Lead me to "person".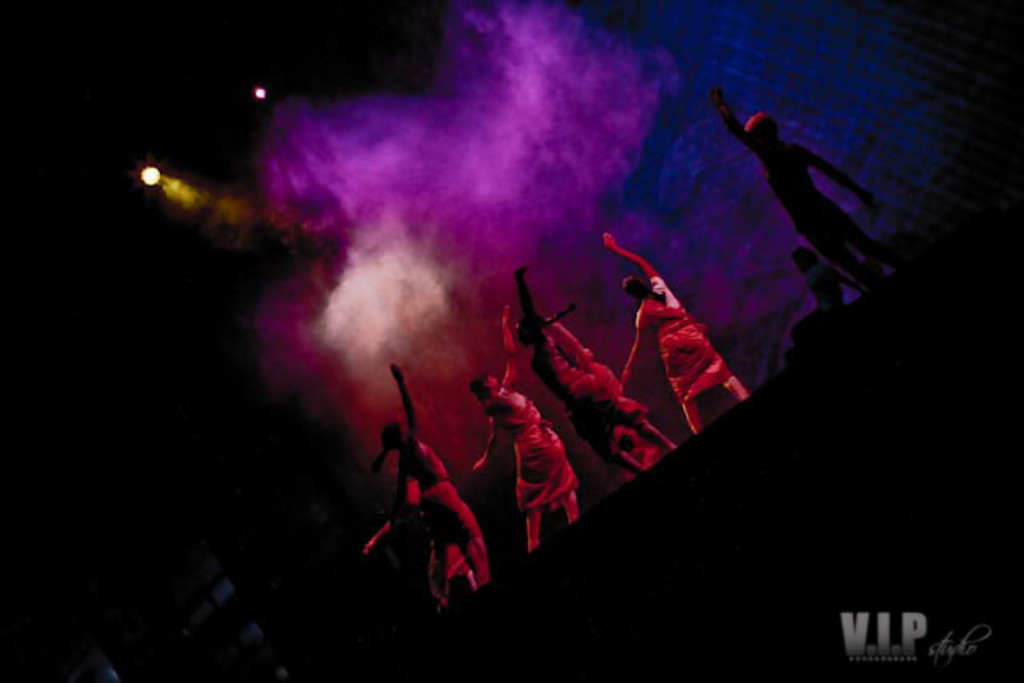
Lead to l=514, t=259, r=675, b=486.
